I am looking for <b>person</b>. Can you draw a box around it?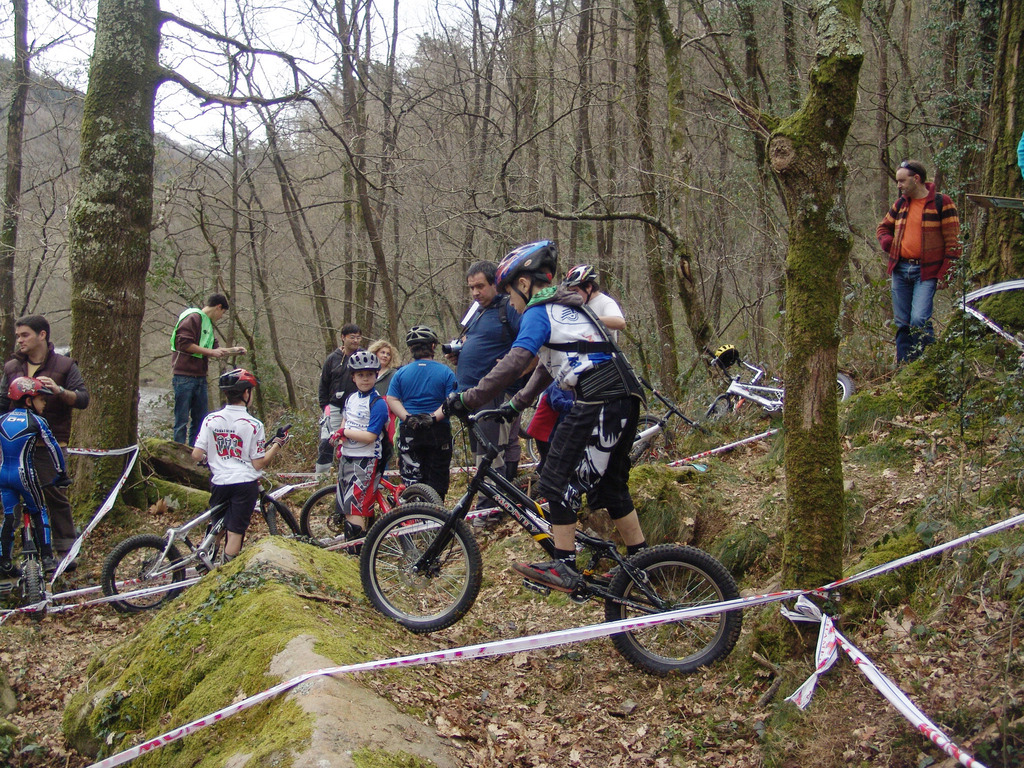
Sure, the bounding box is 318:325:371:484.
